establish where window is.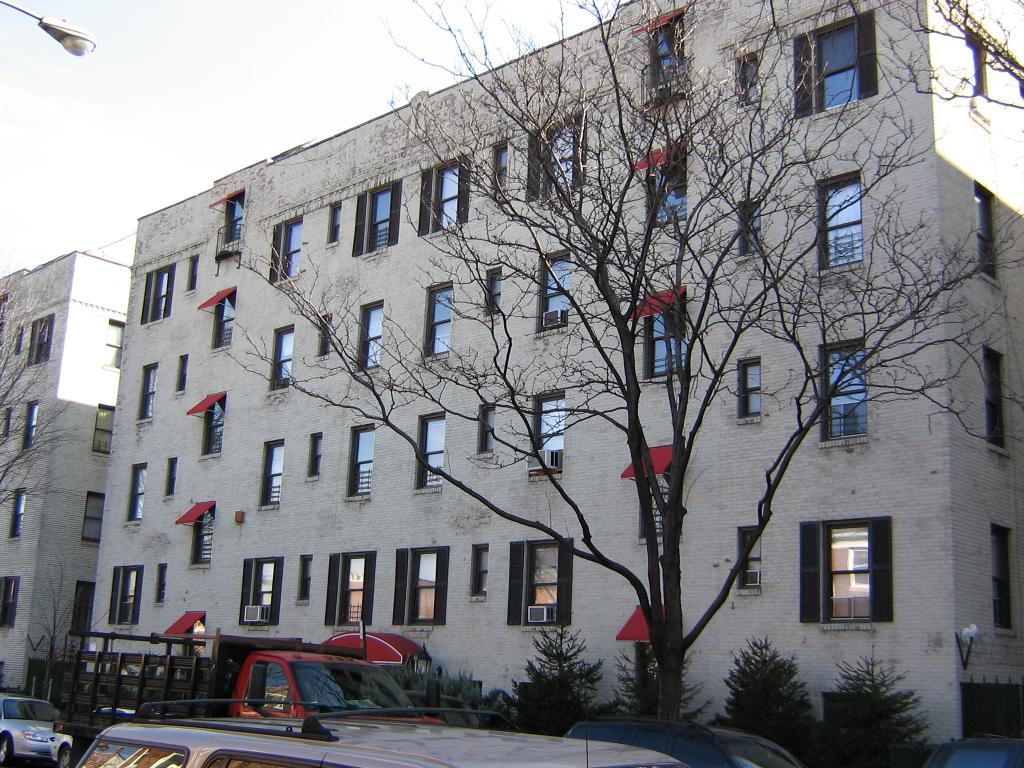
Established at [982, 347, 1008, 454].
